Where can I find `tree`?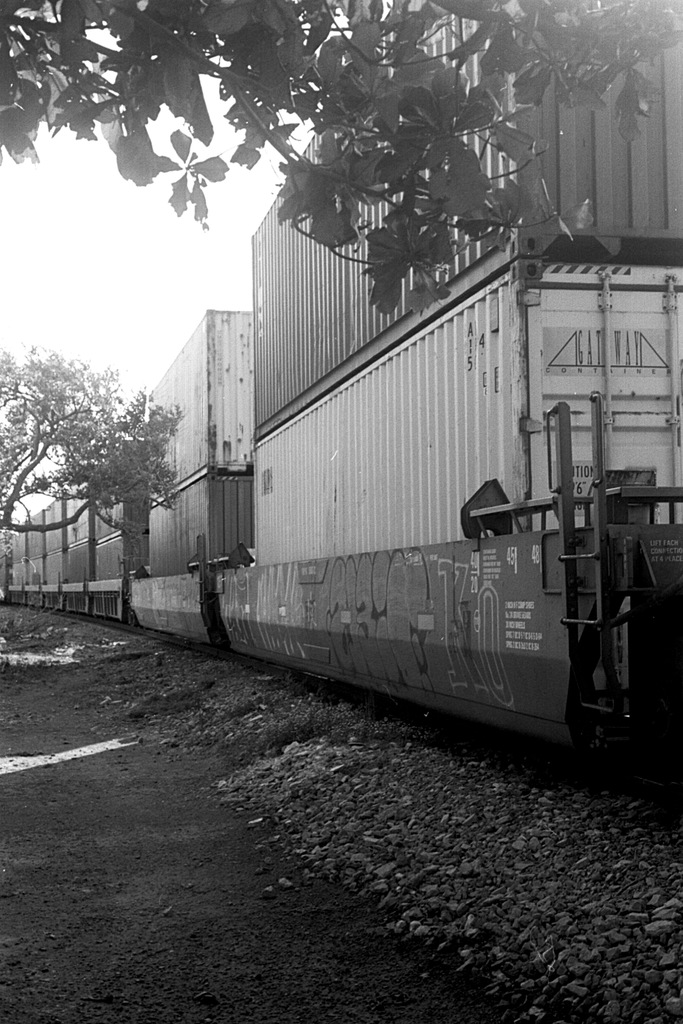
You can find it at bbox(0, 0, 682, 317).
